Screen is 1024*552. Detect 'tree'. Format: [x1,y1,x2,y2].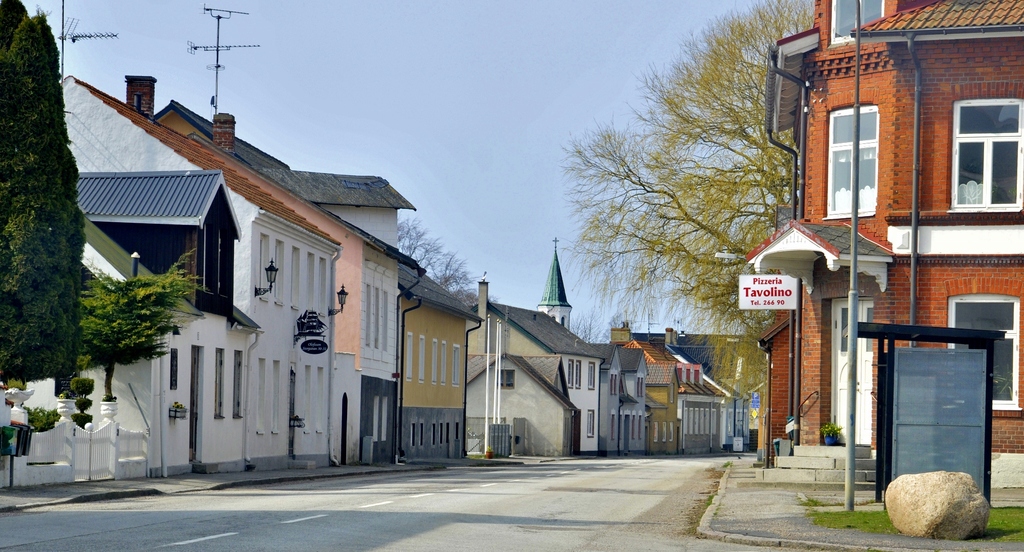
[391,213,480,291].
